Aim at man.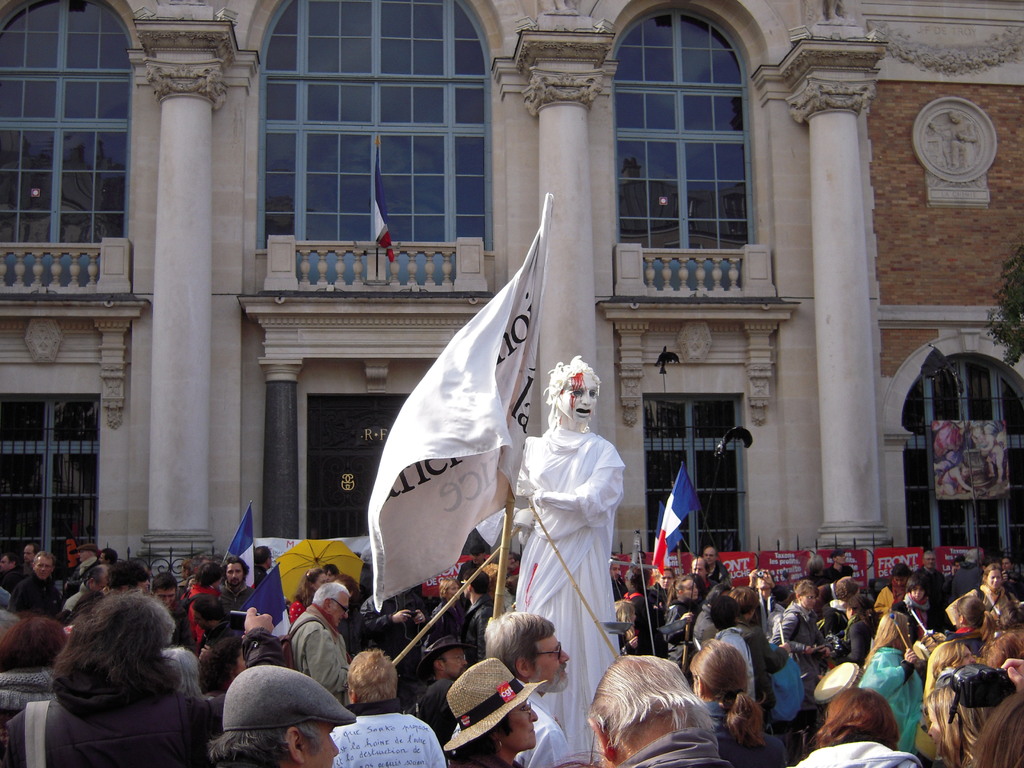
Aimed at [179, 558, 195, 590].
